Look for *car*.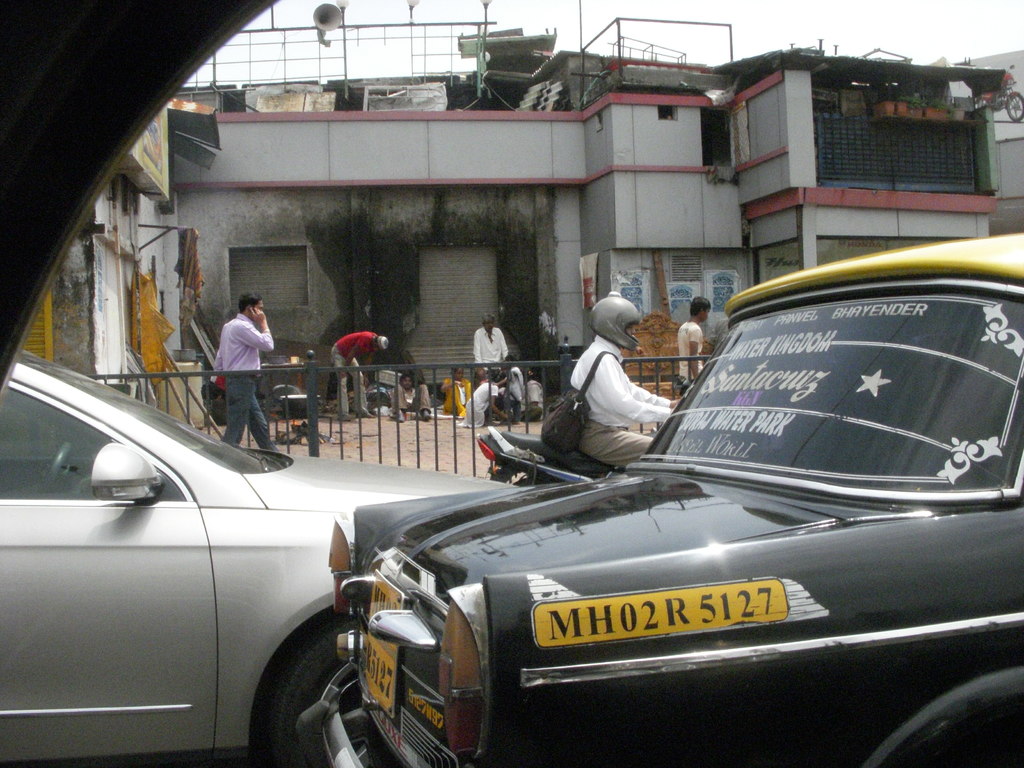
Found: (x1=0, y1=346, x2=523, y2=766).
